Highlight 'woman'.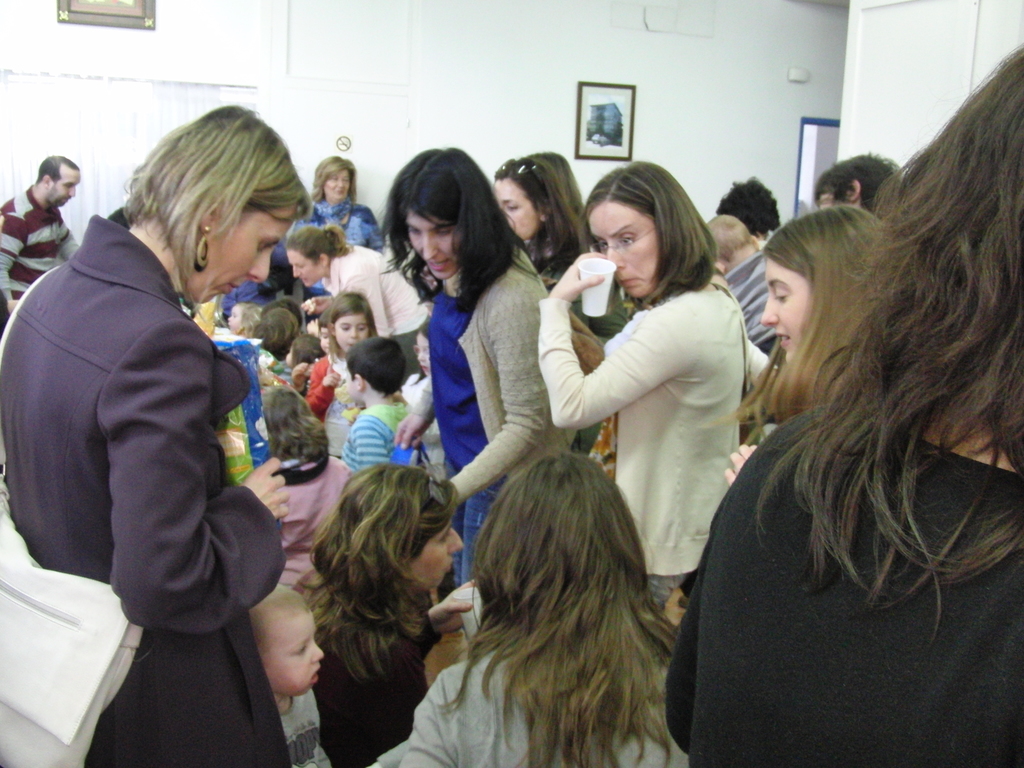
Highlighted region: pyautogui.locateOnScreen(372, 447, 694, 767).
